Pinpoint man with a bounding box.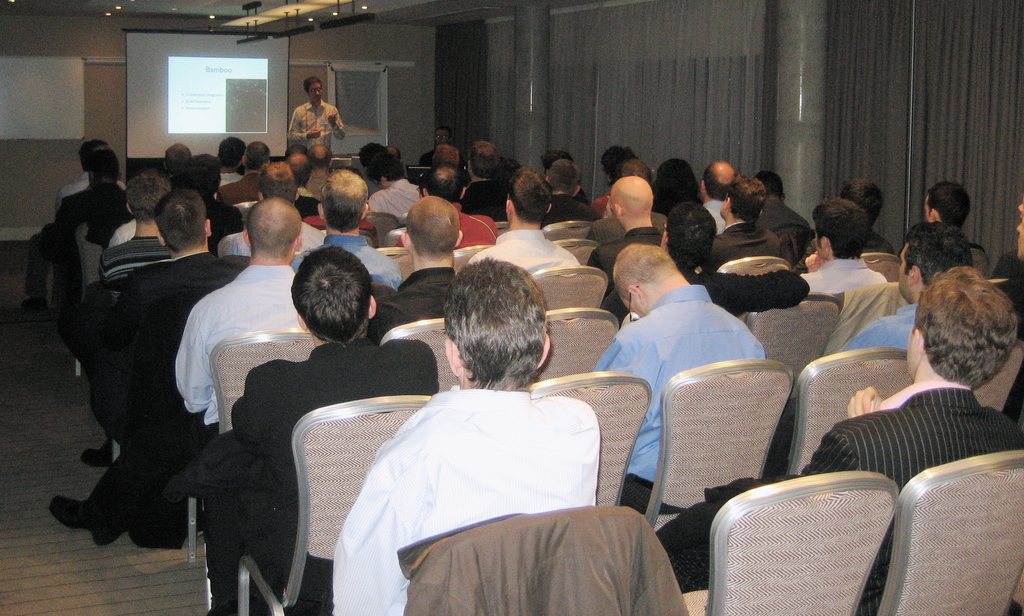
[x1=758, y1=169, x2=814, y2=236].
